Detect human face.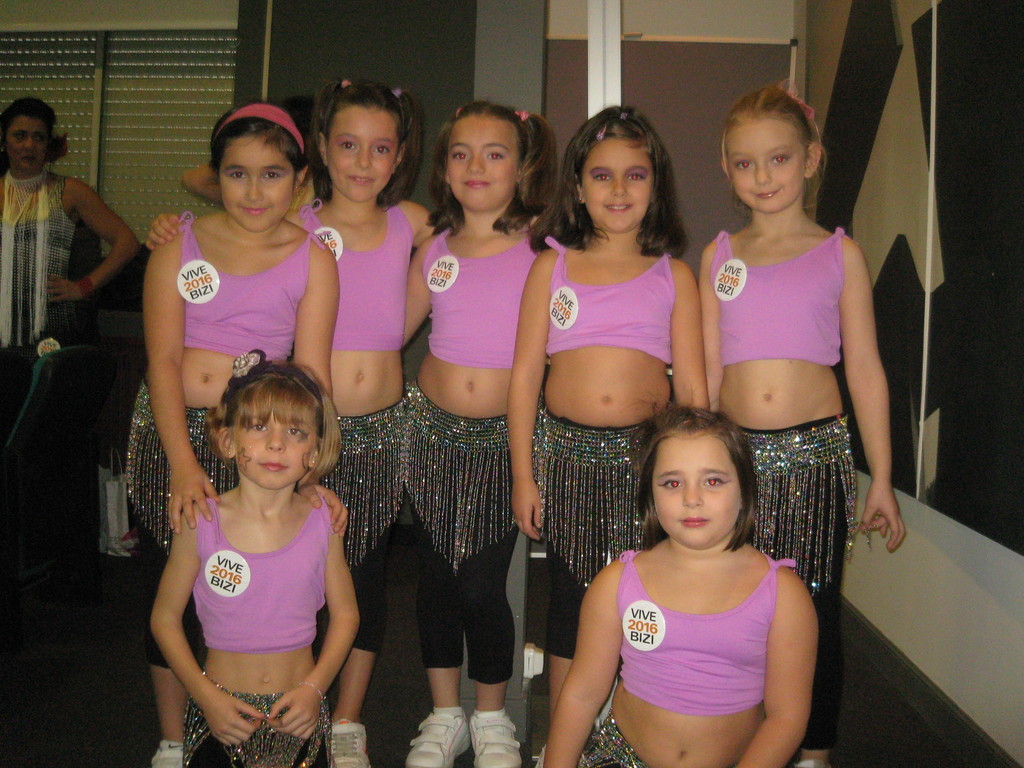
Detected at box=[451, 108, 520, 207].
